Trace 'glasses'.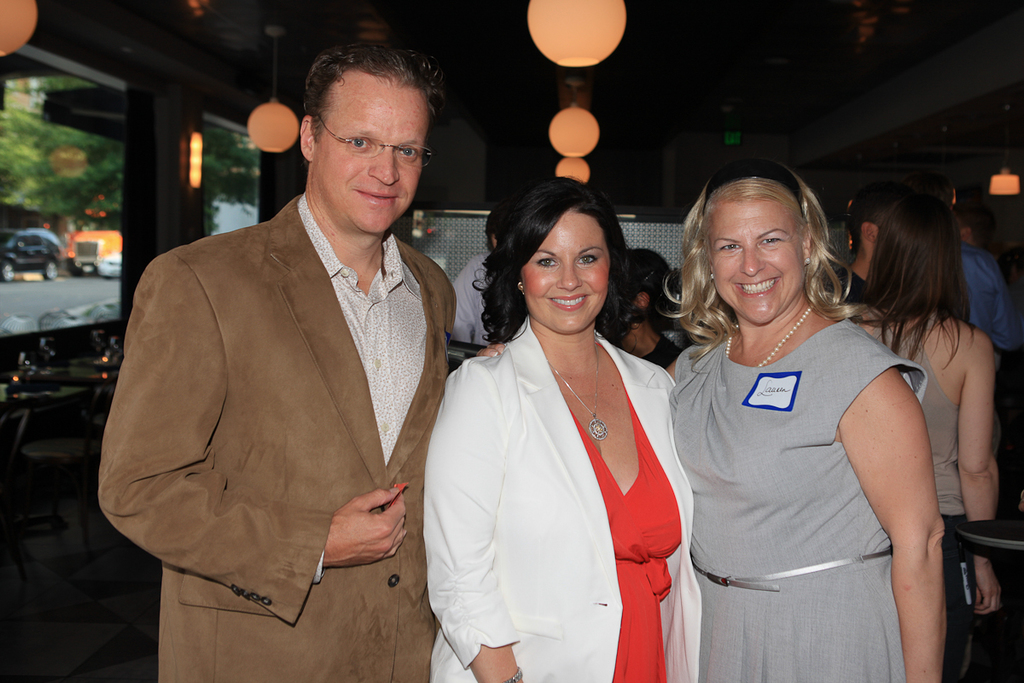
Traced to Rect(305, 110, 439, 172).
